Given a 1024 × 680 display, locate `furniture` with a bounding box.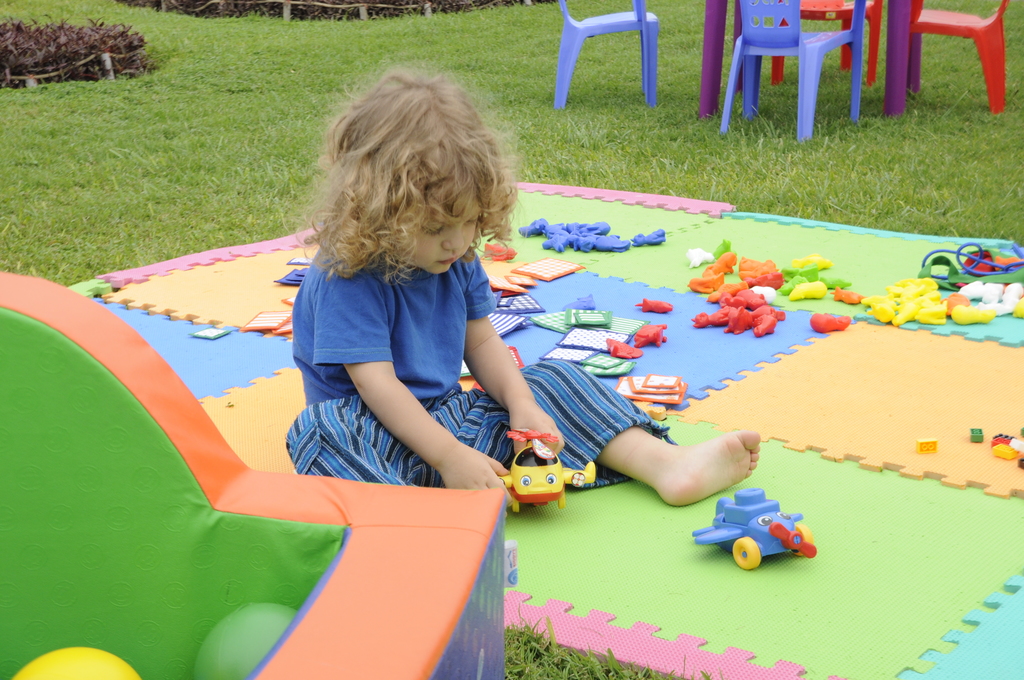
Located: [719, 0, 867, 140].
